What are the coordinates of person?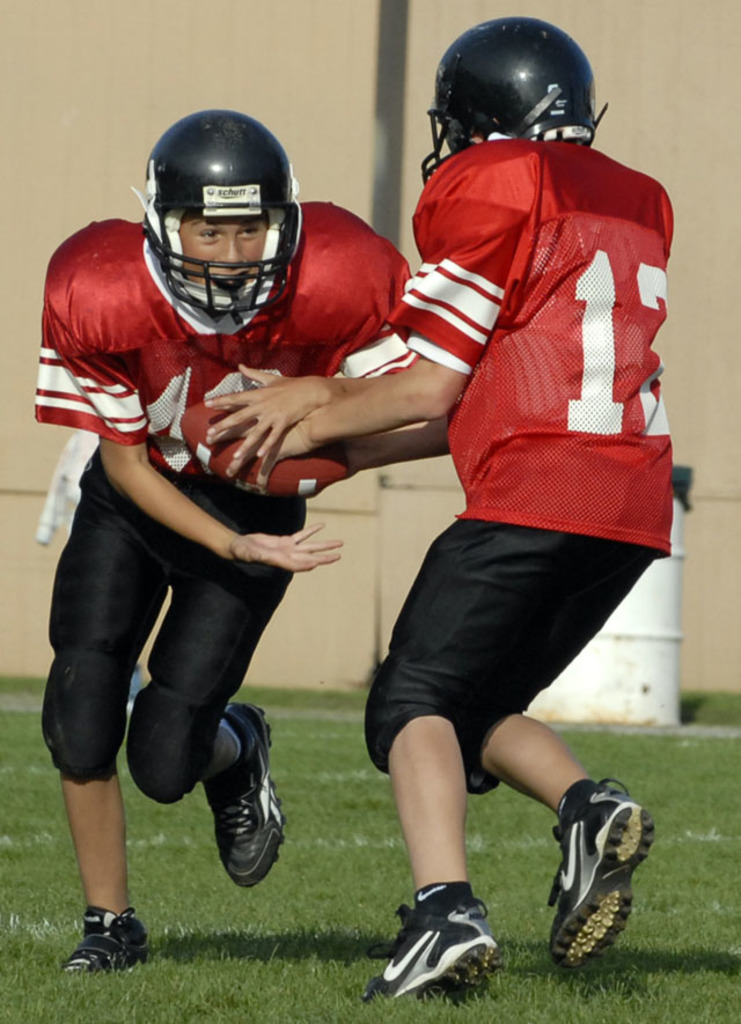
rect(317, 25, 680, 995).
